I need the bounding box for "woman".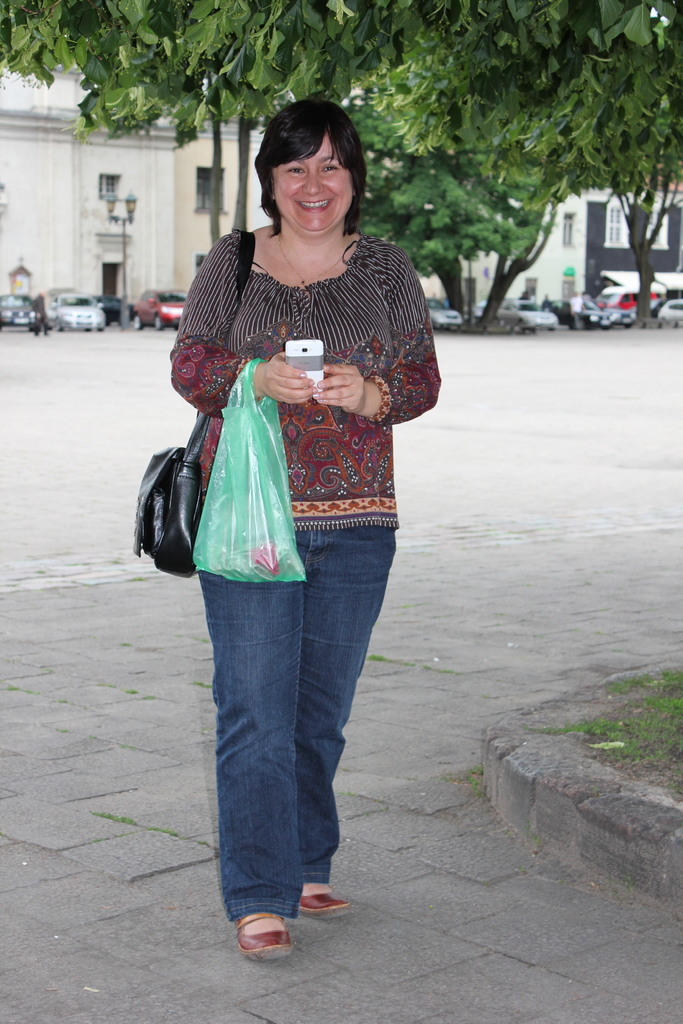
Here it is: <region>149, 95, 448, 950</region>.
